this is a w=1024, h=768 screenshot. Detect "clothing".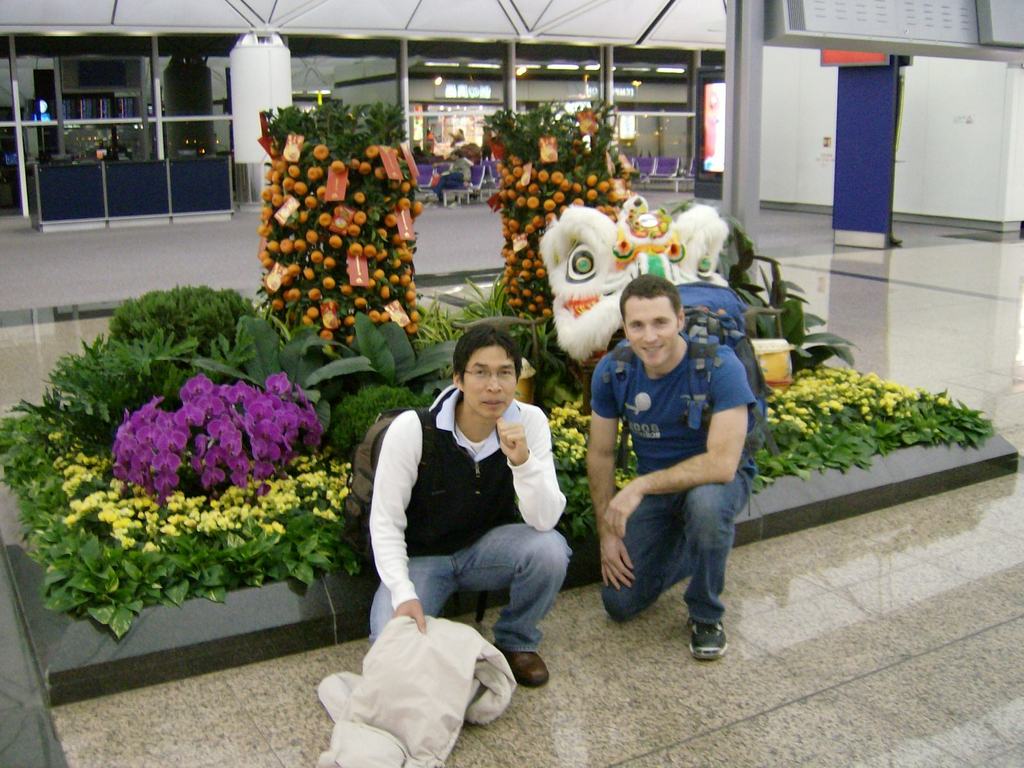
BBox(588, 331, 756, 624).
